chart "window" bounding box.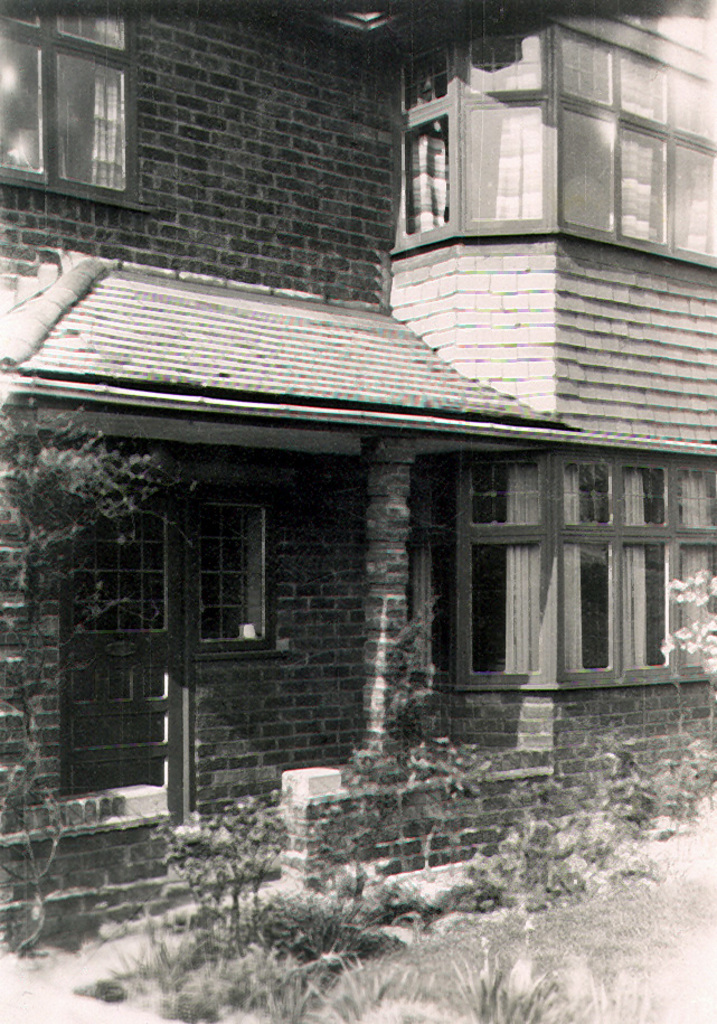
Charted: 620, 48, 660, 243.
